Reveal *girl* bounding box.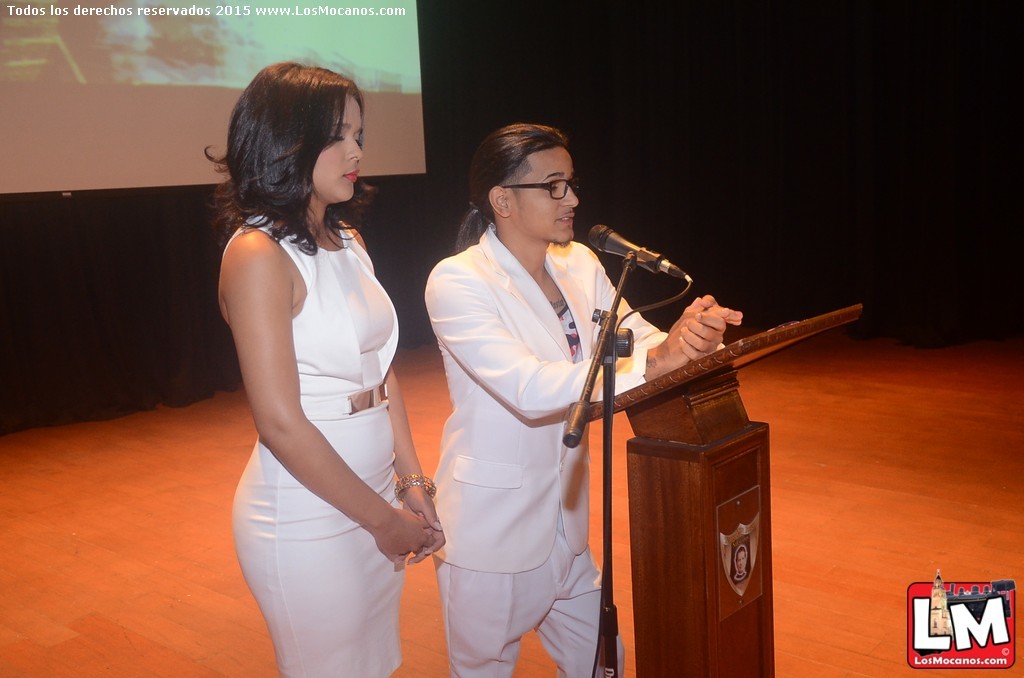
Revealed: bbox=[200, 60, 447, 677].
